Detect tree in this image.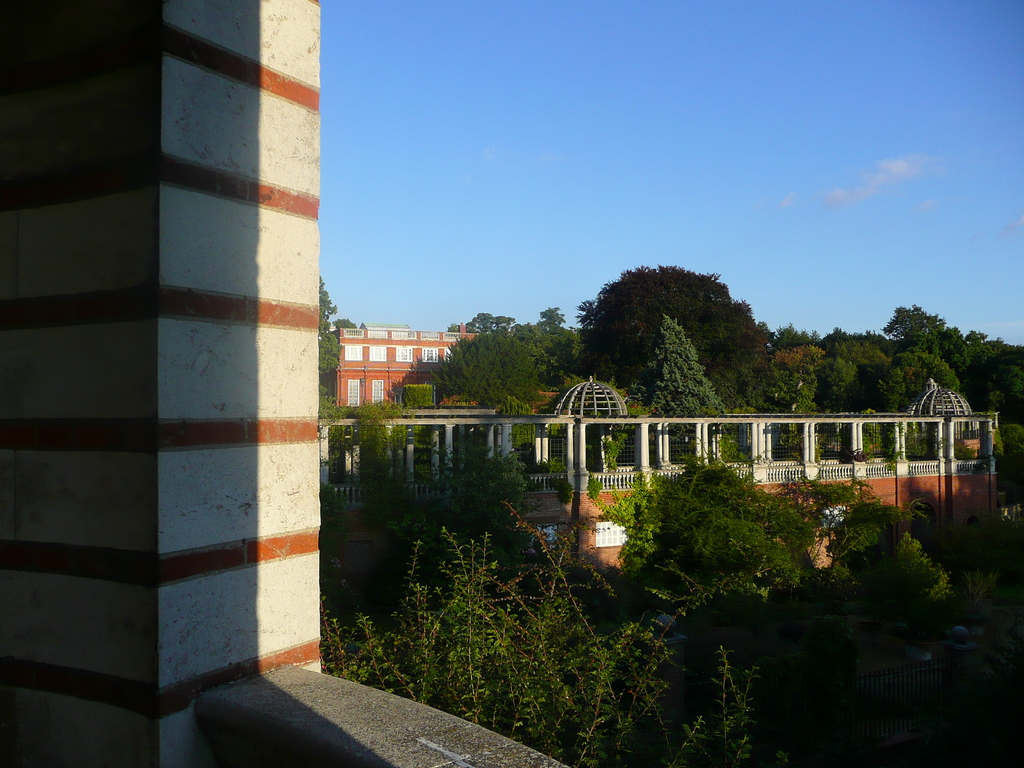
Detection: bbox=(640, 307, 733, 418).
